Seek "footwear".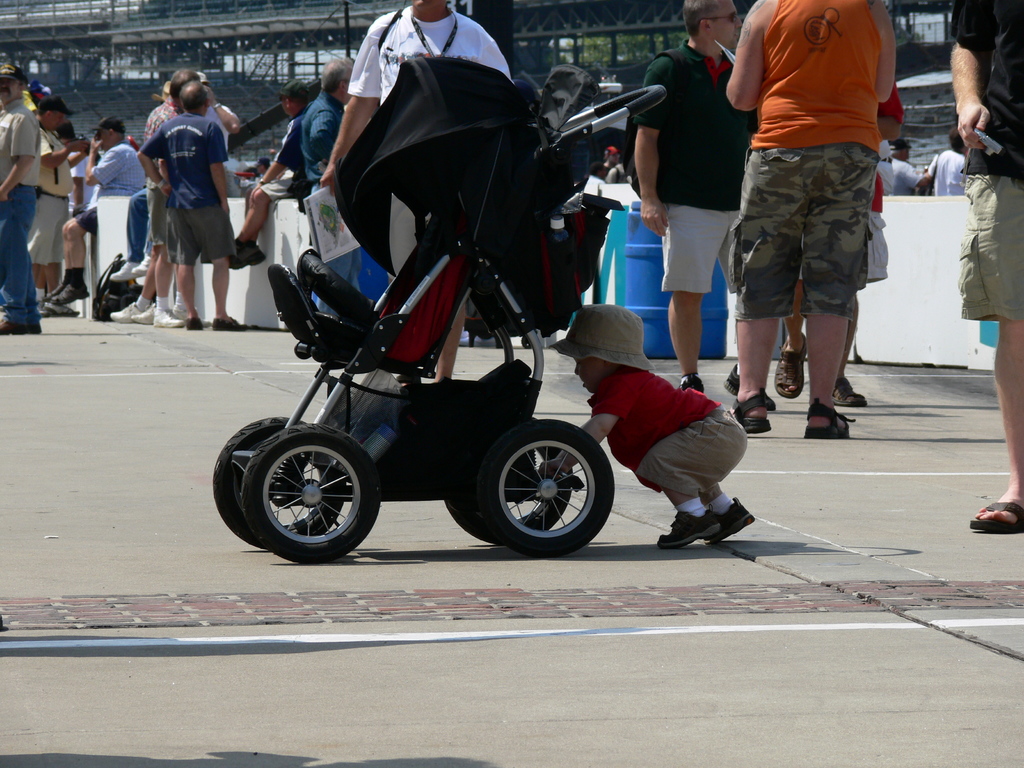
bbox(109, 303, 150, 317).
